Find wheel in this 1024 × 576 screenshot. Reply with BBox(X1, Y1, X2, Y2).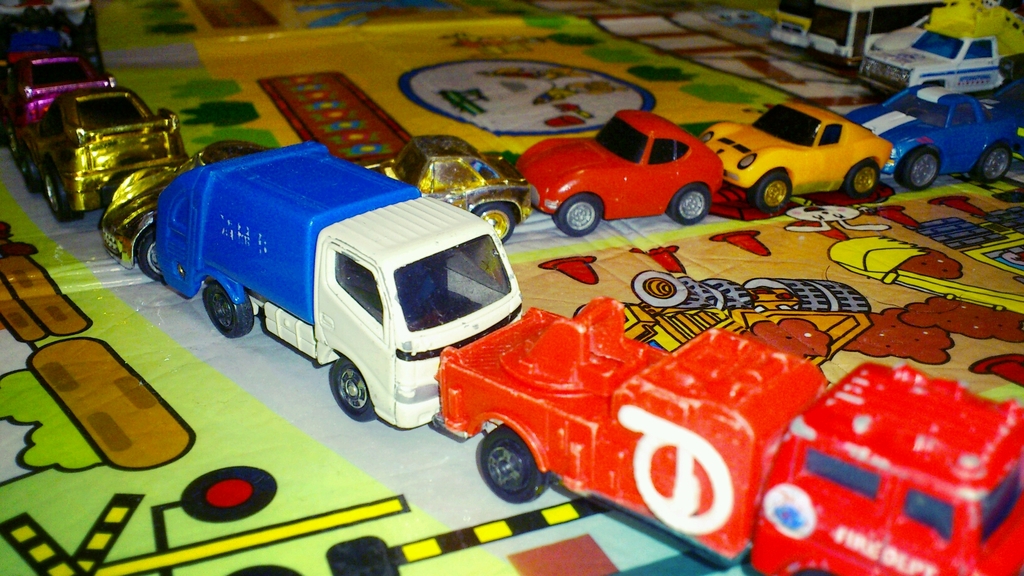
BBox(895, 143, 940, 190).
